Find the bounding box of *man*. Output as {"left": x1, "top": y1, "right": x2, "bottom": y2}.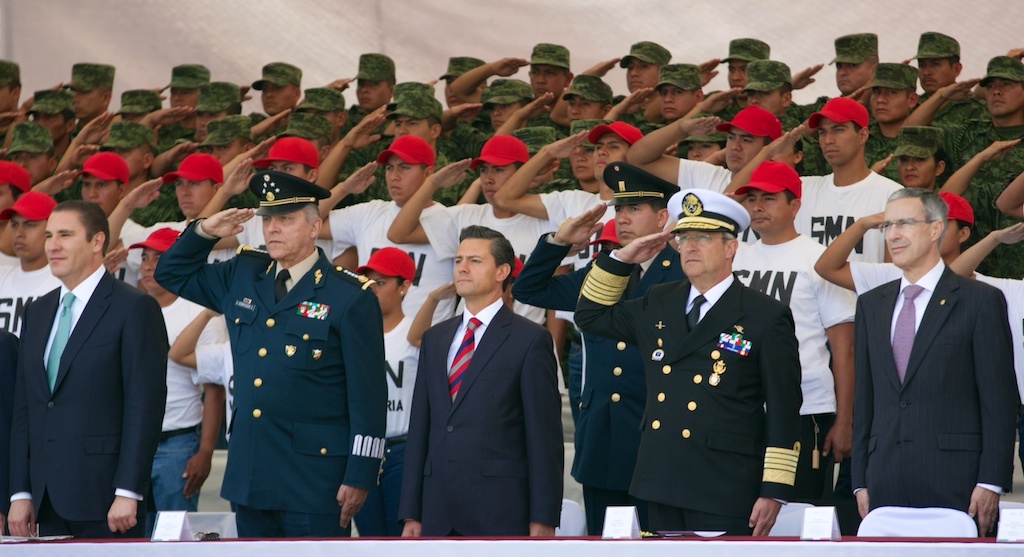
{"left": 625, "top": 106, "right": 784, "bottom": 199}.
